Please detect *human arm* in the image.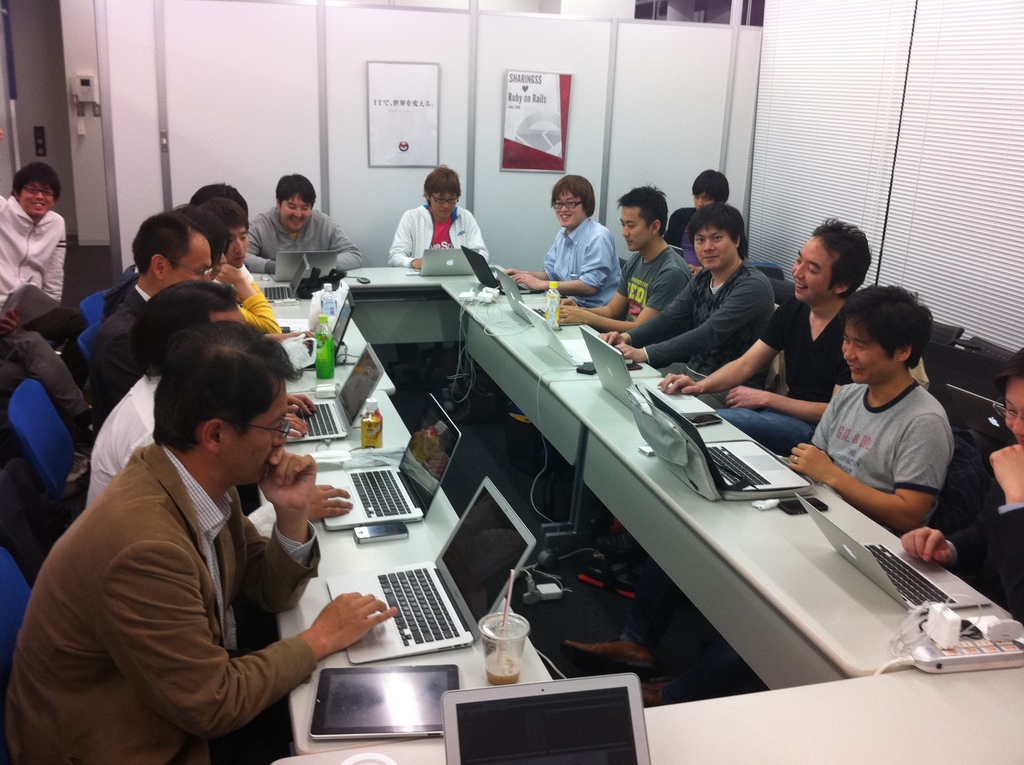
(553,269,685,330).
